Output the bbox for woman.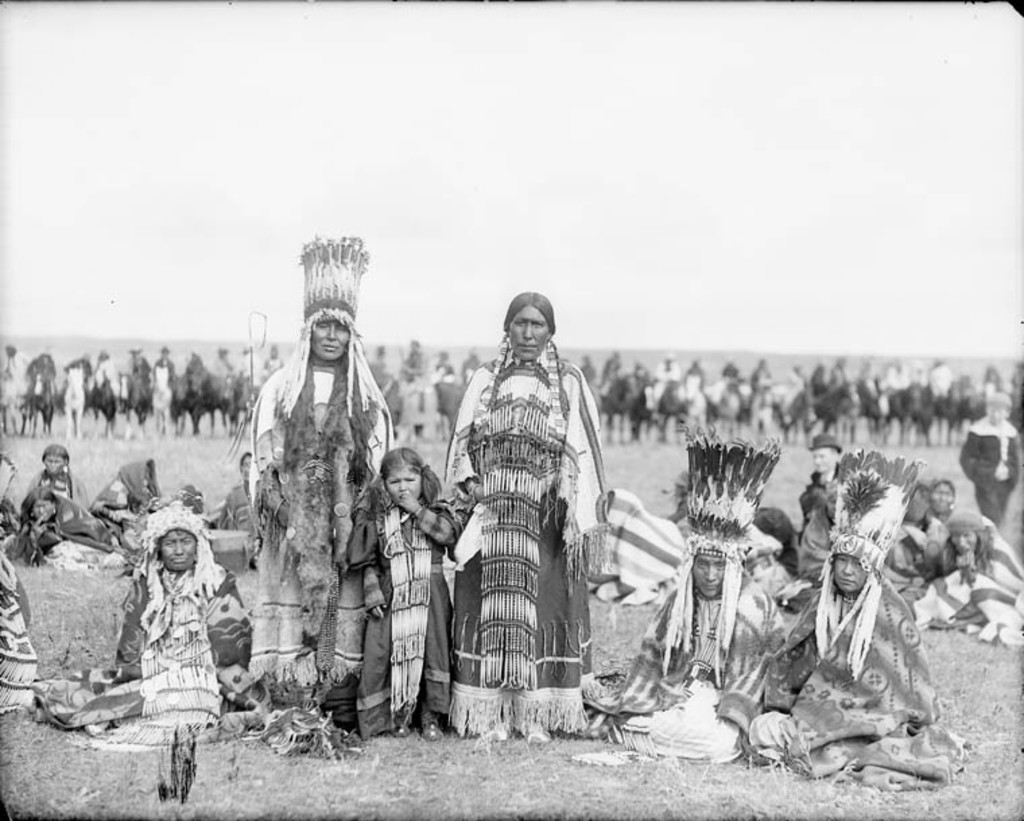
x1=928 y1=499 x2=1023 y2=642.
